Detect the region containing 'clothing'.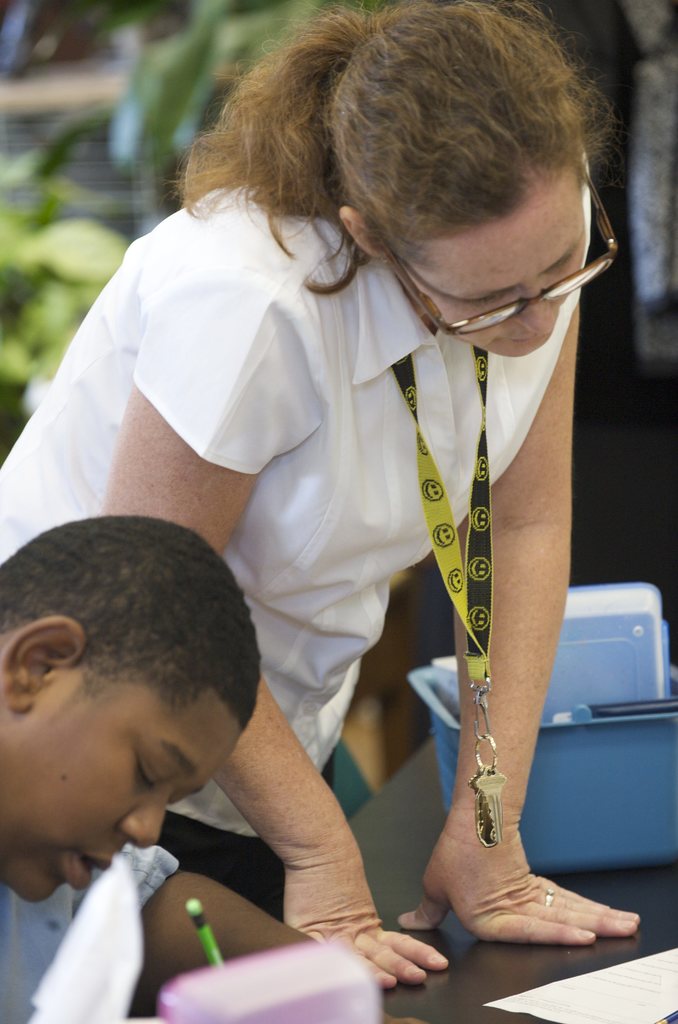
l=0, t=178, r=593, b=927.
